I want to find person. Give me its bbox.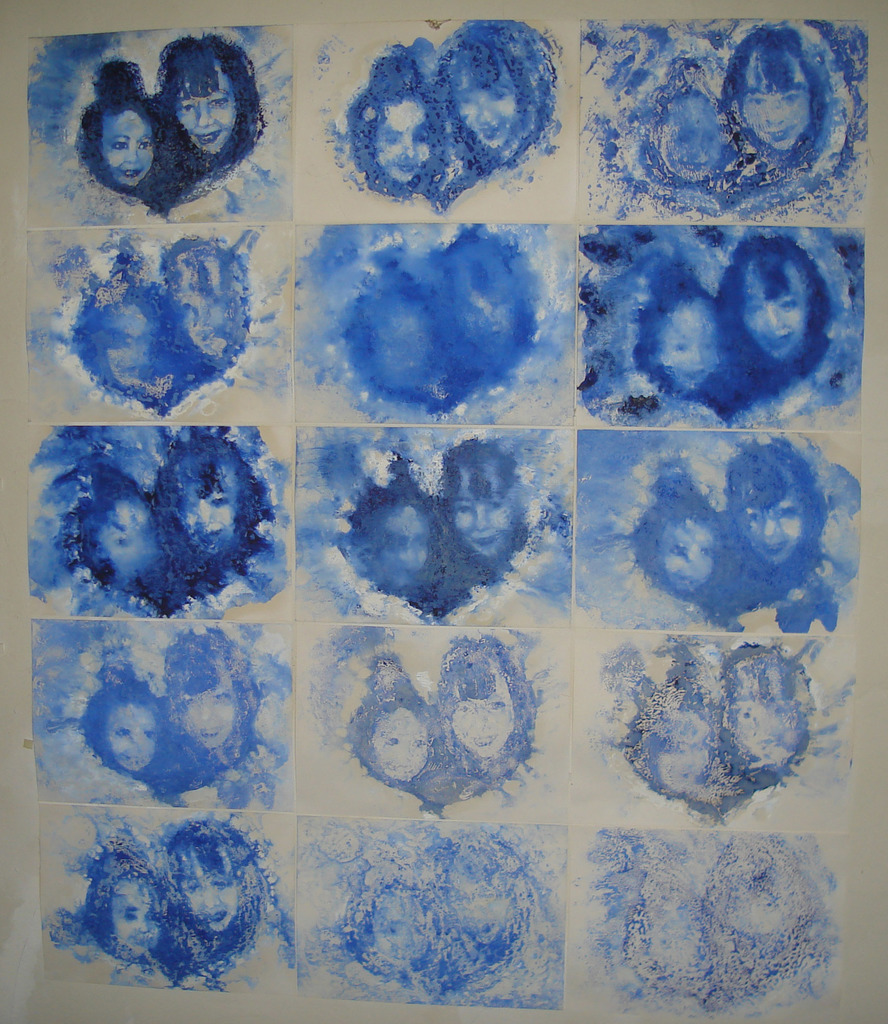
bbox(79, 851, 171, 963).
